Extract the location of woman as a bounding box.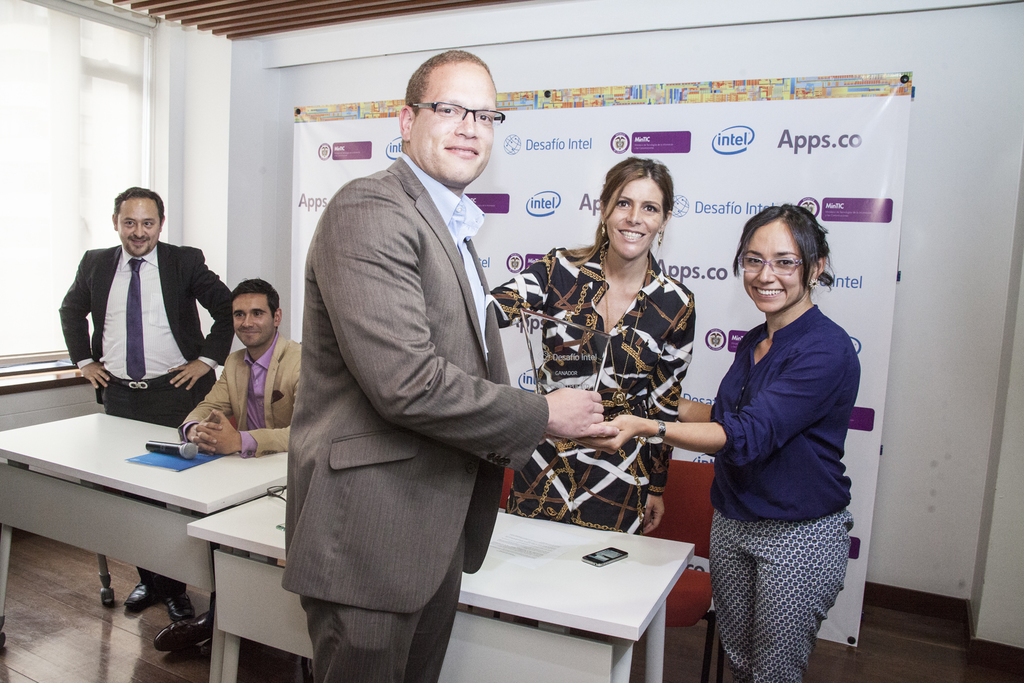
region(577, 202, 863, 682).
